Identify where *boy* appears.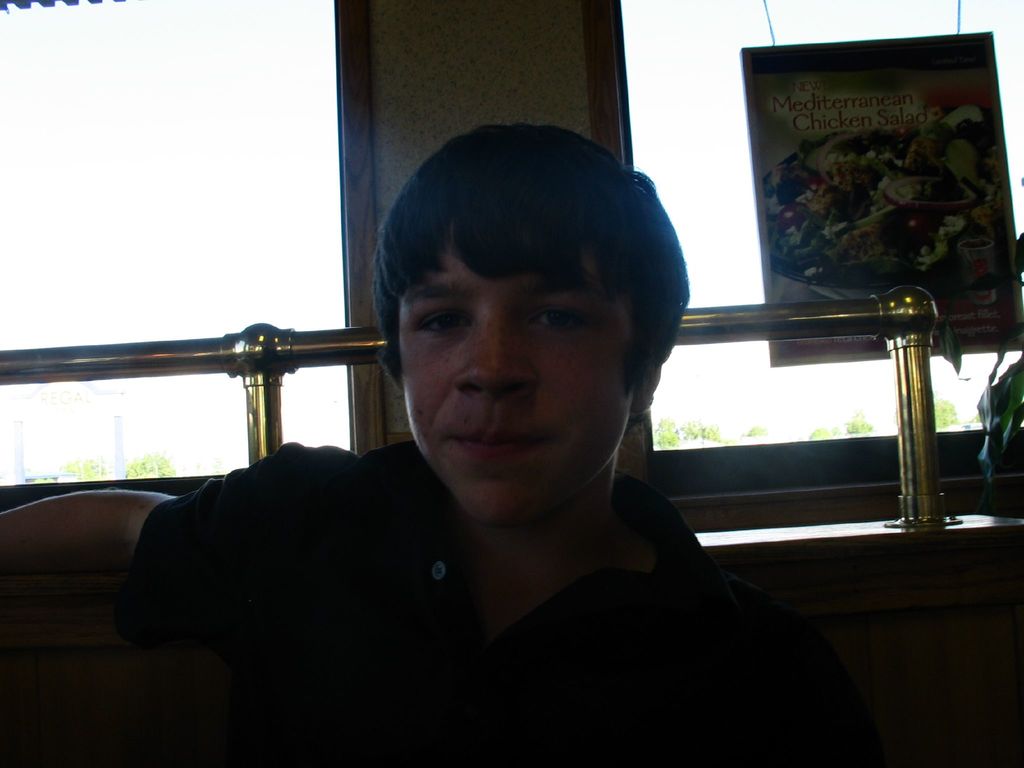
Appears at {"left": 0, "top": 125, "right": 870, "bottom": 767}.
